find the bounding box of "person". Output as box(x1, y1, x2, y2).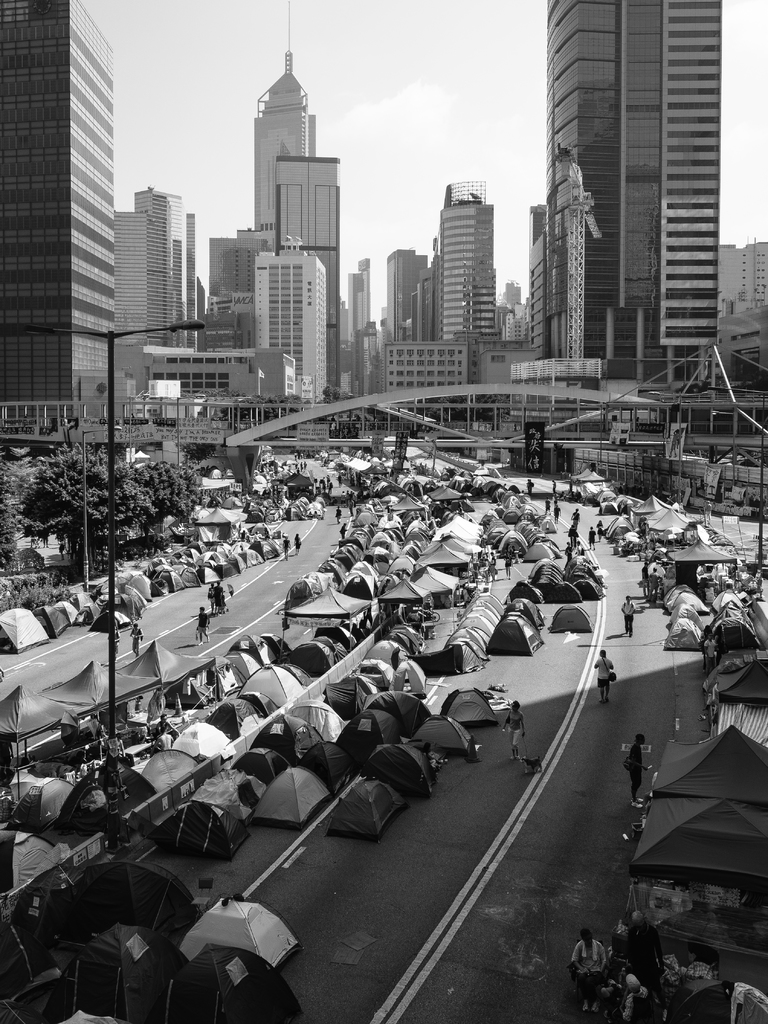
box(590, 642, 615, 706).
